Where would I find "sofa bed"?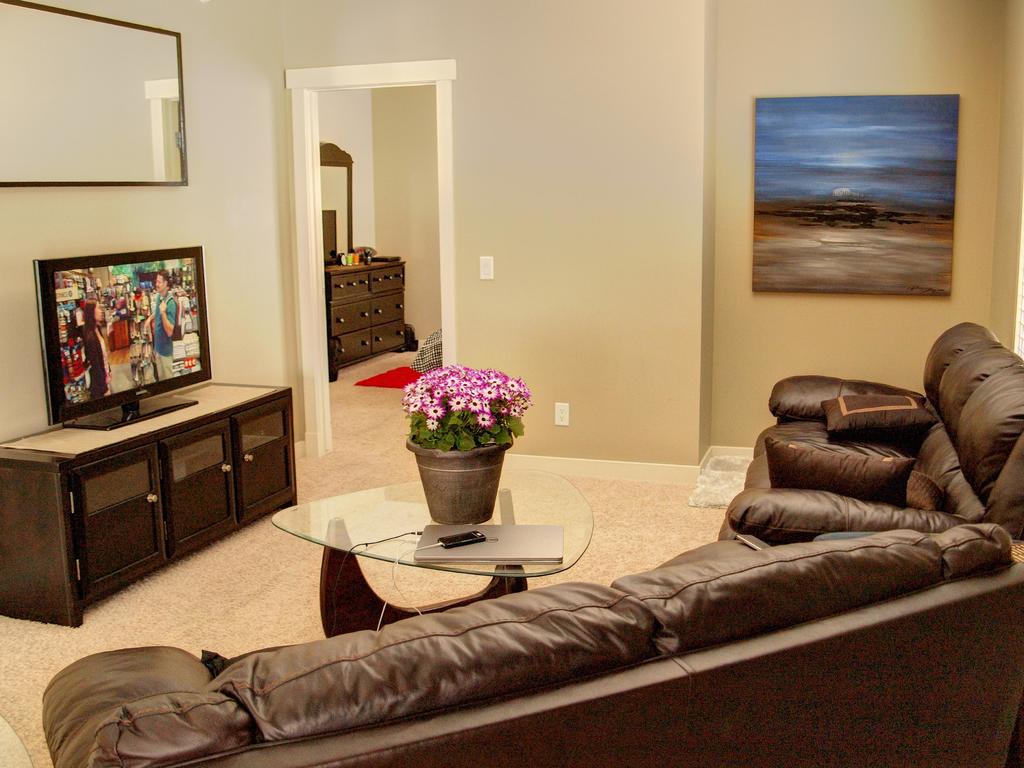
At {"left": 38, "top": 317, "right": 1023, "bottom": 767}.
